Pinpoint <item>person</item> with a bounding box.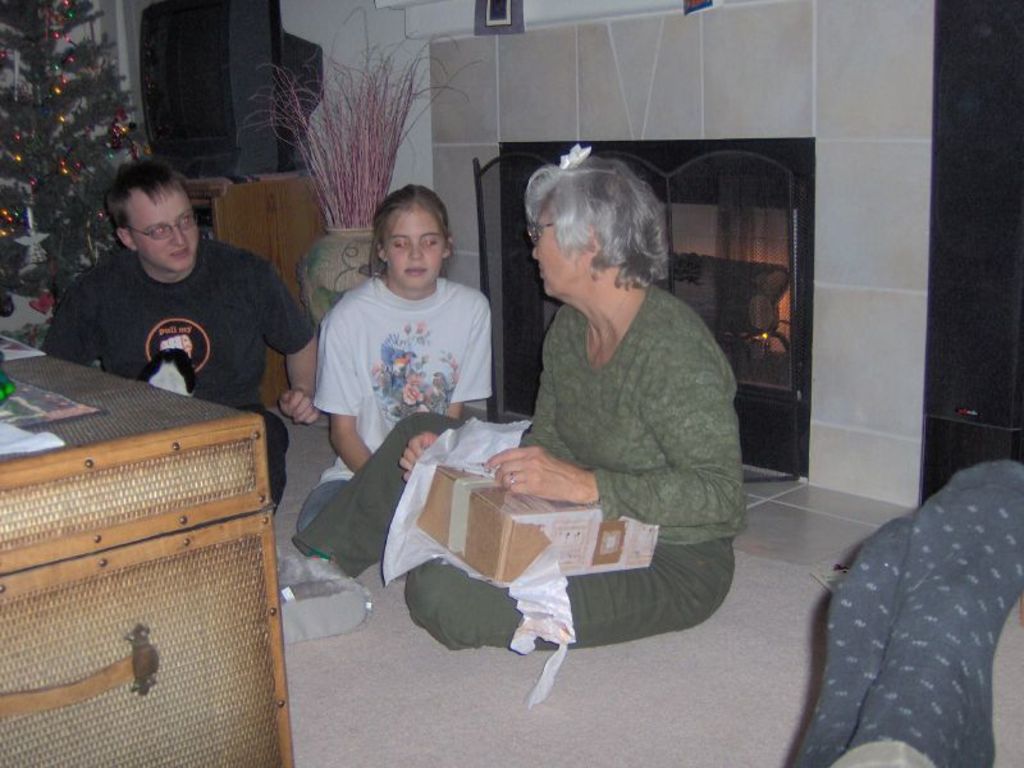
select_region(301, 187, 490, 536).
